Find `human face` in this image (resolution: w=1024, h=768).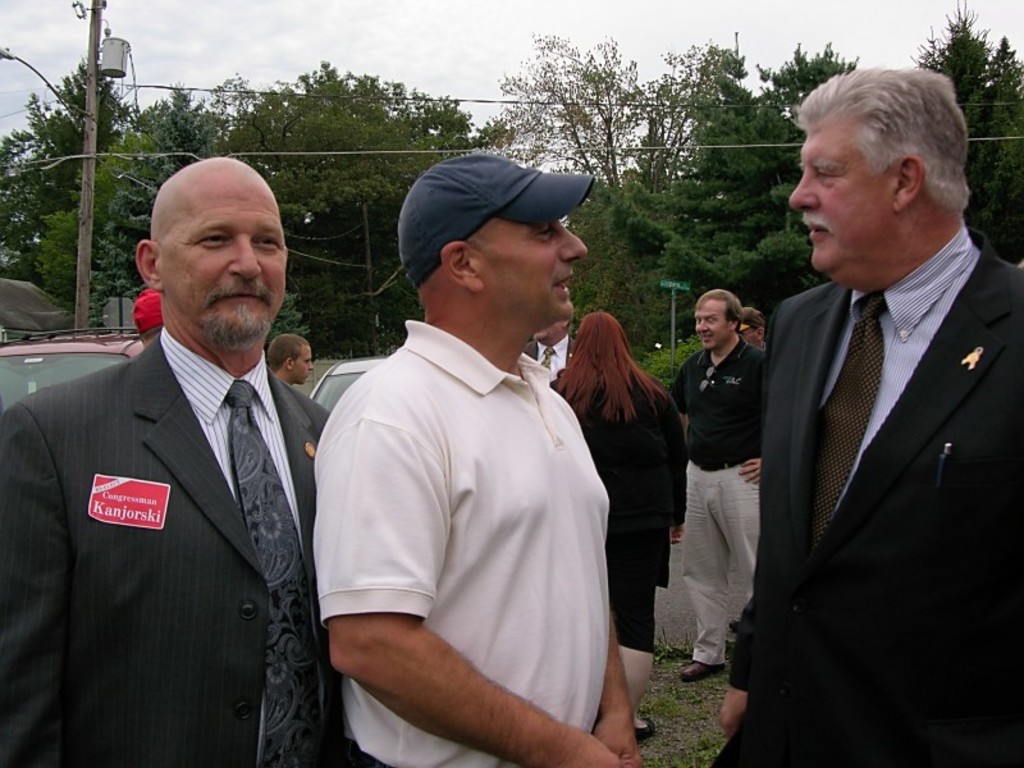
pyautogui.locateOnScreen(785, 116, 895, 293).
